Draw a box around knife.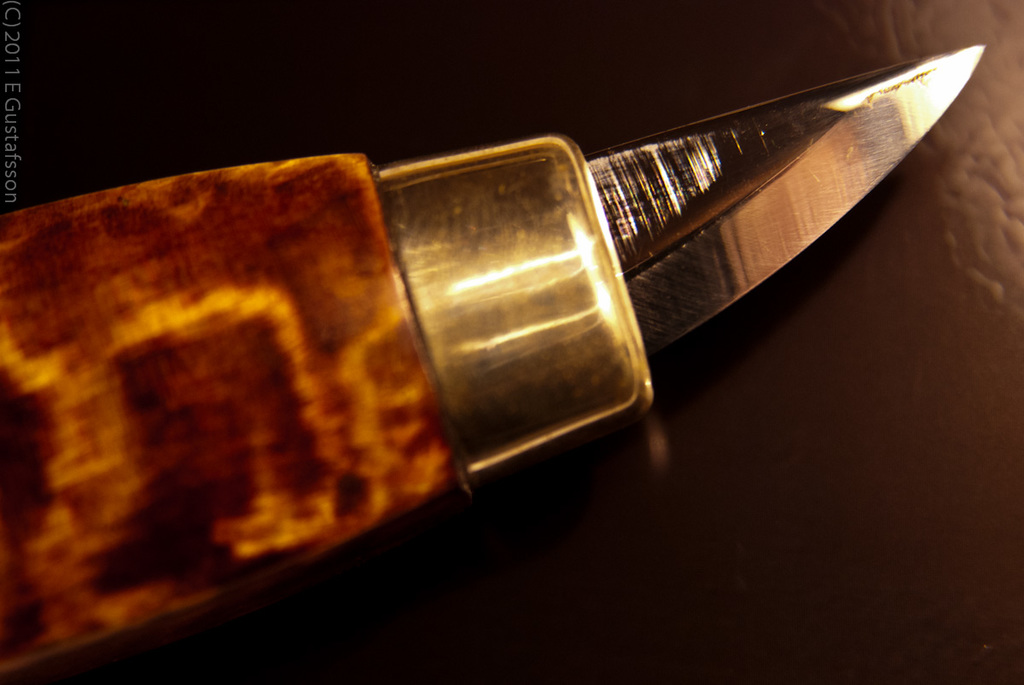
select_region(0, 41, 982, 673).
